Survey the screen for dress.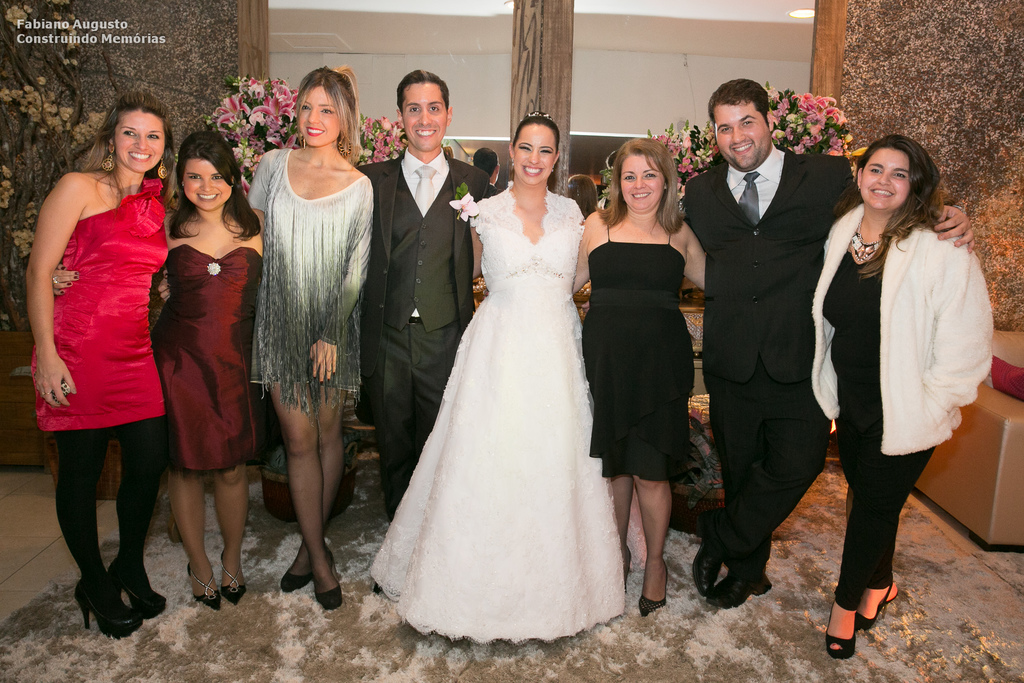
Survey found: (145,242,273,483).
